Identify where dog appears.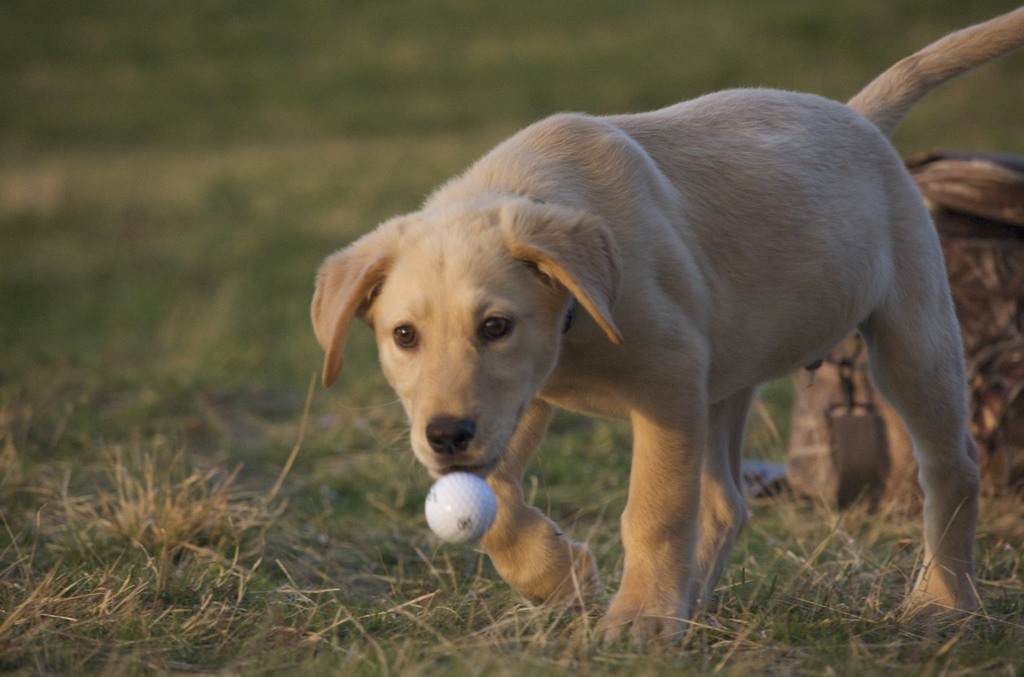
Appears at box=[309, 5, 1023, 650].
